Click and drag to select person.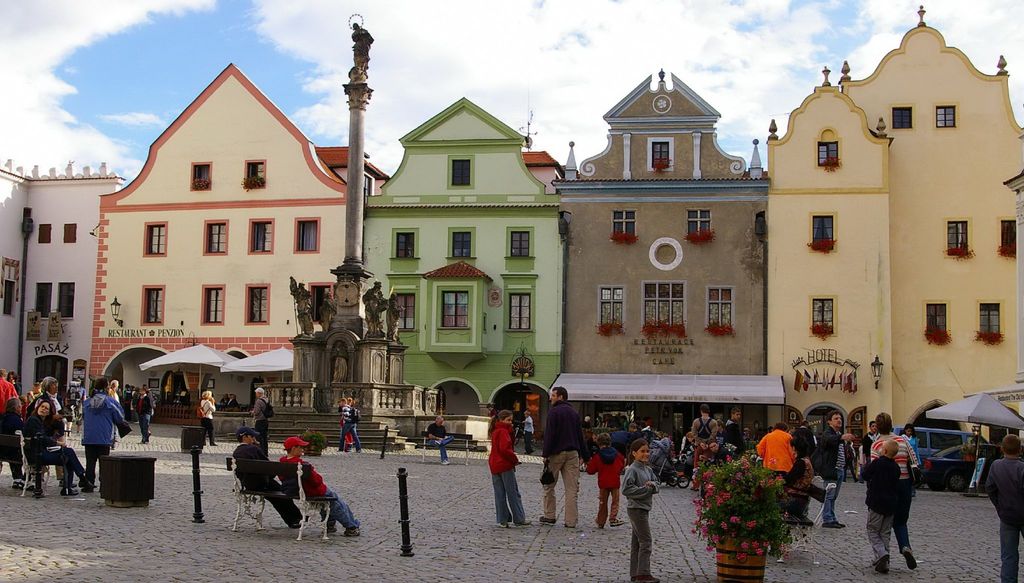
Selection: [left=620, top=439, right=661, bottom=582].
